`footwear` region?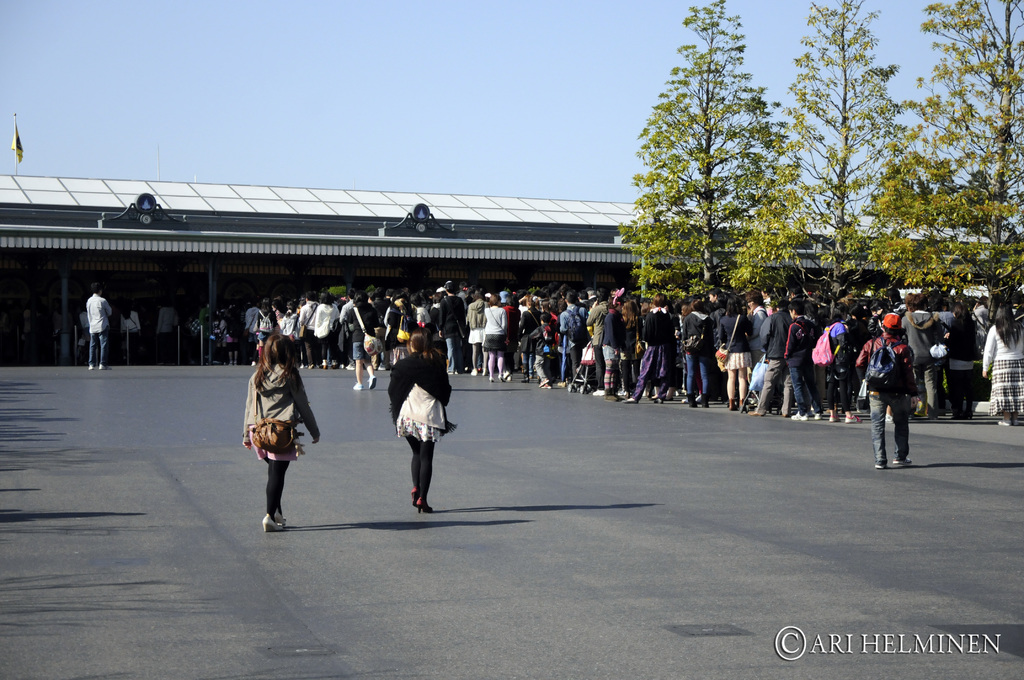
left=815, top=408, right=822, bottom=420
